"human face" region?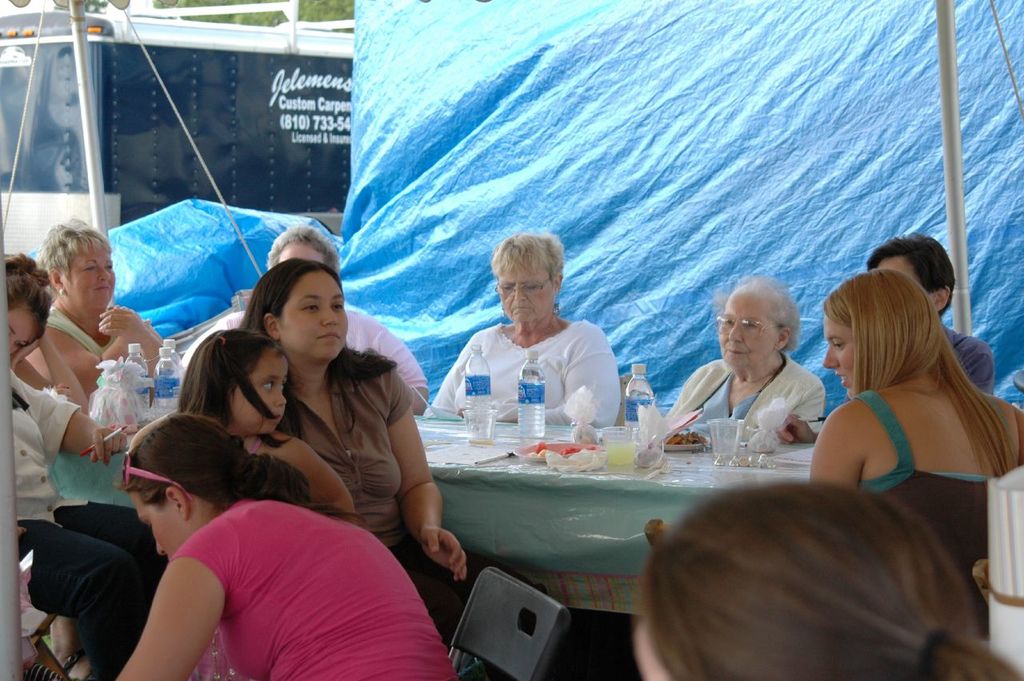
{"x1": 276, "y1": 268, "x2": 350, "y2": 363}
